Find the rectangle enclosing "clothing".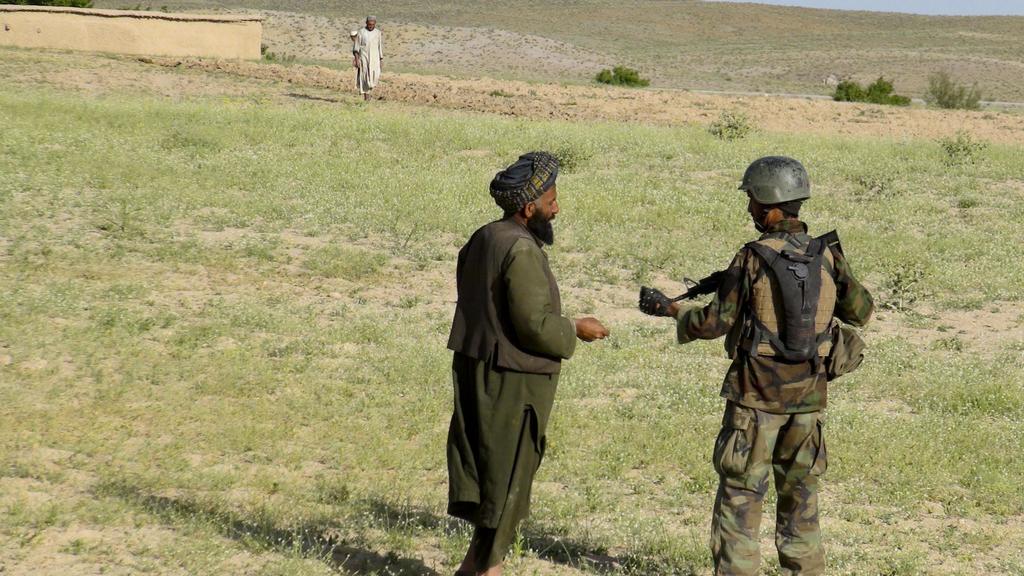
box=[433, 198, 579, 570].
